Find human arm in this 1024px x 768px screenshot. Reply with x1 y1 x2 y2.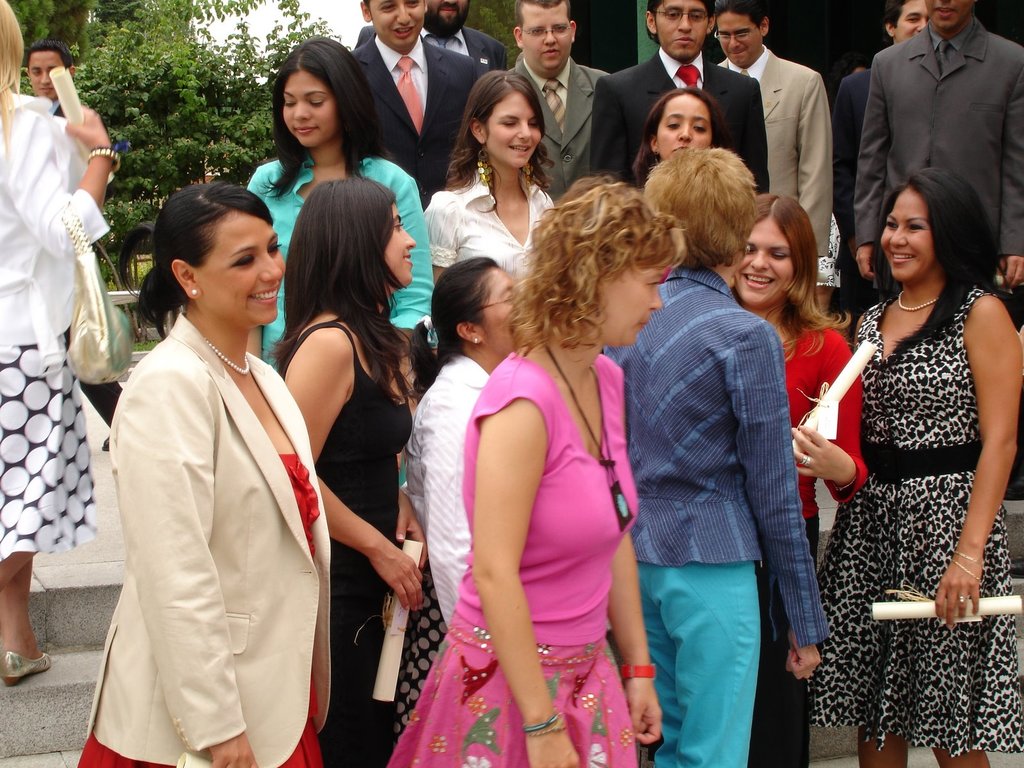
419 204 454 271.
